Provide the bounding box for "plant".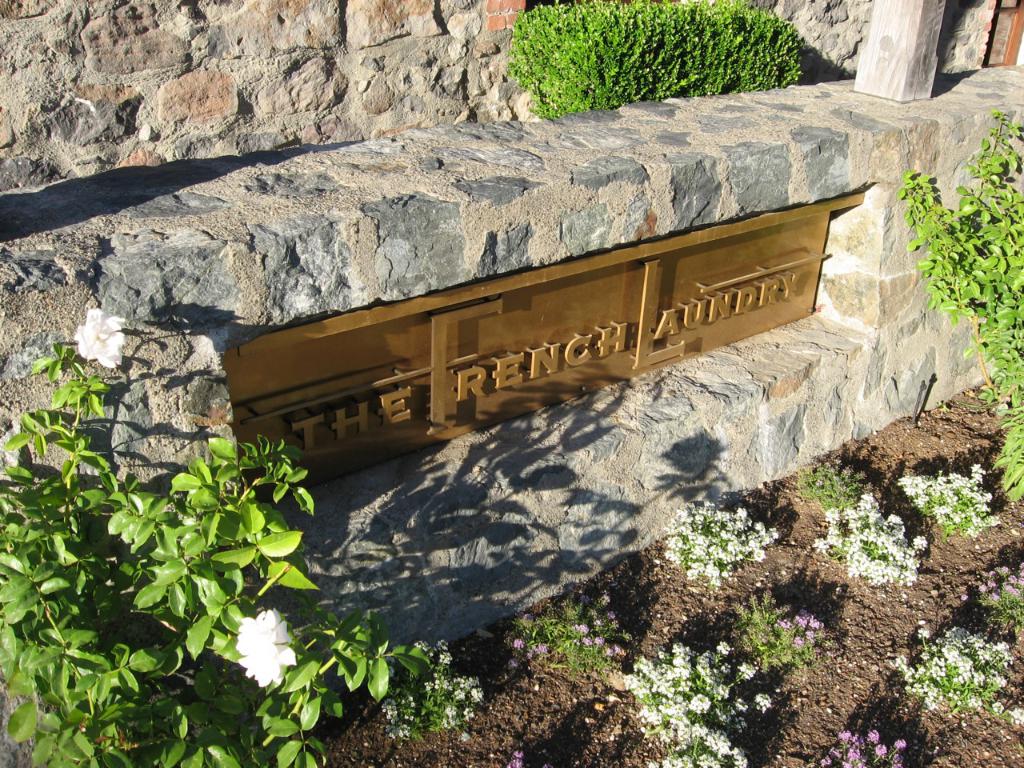
detection(517, 585, 635, 666).
